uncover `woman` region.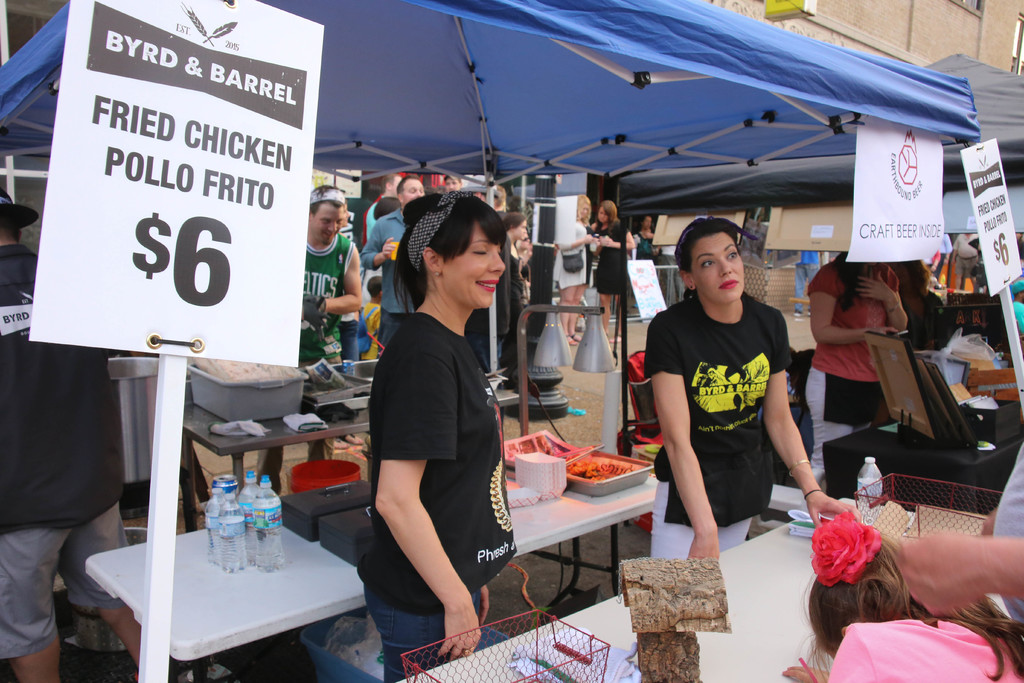
Uncovered: locate(344, 195, 529, 671).
